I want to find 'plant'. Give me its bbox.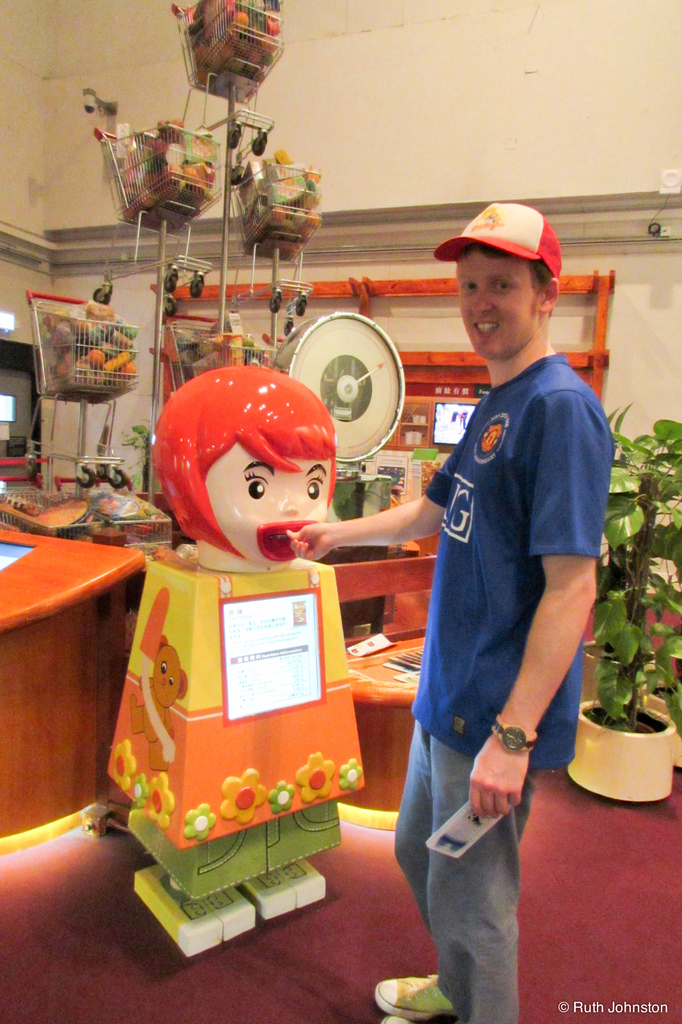
Rect(588, 446, 676, 763).
